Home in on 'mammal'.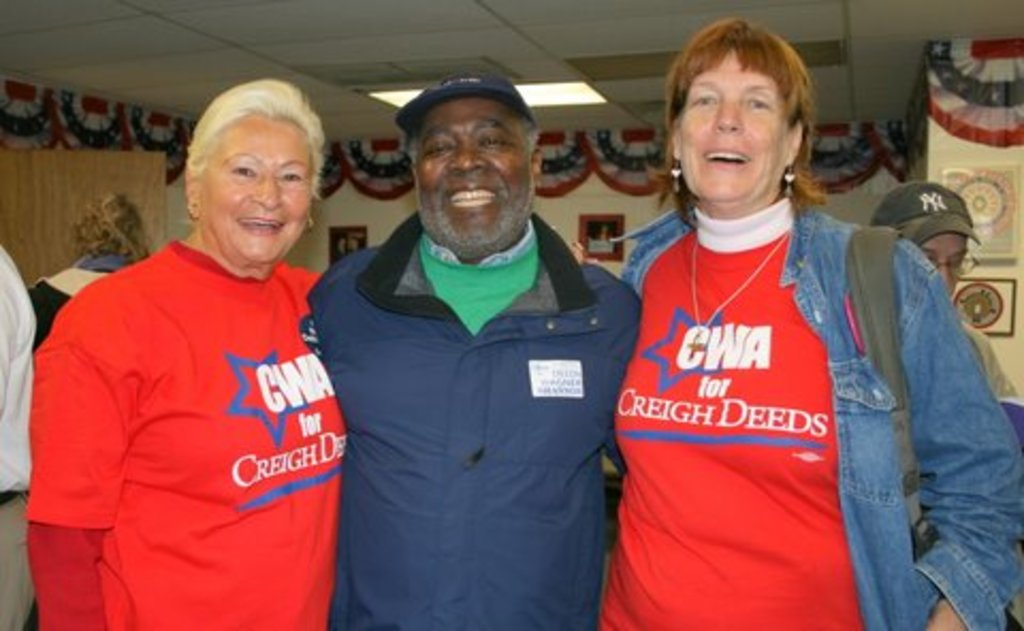
Homed in at [870,171,1022,541].
